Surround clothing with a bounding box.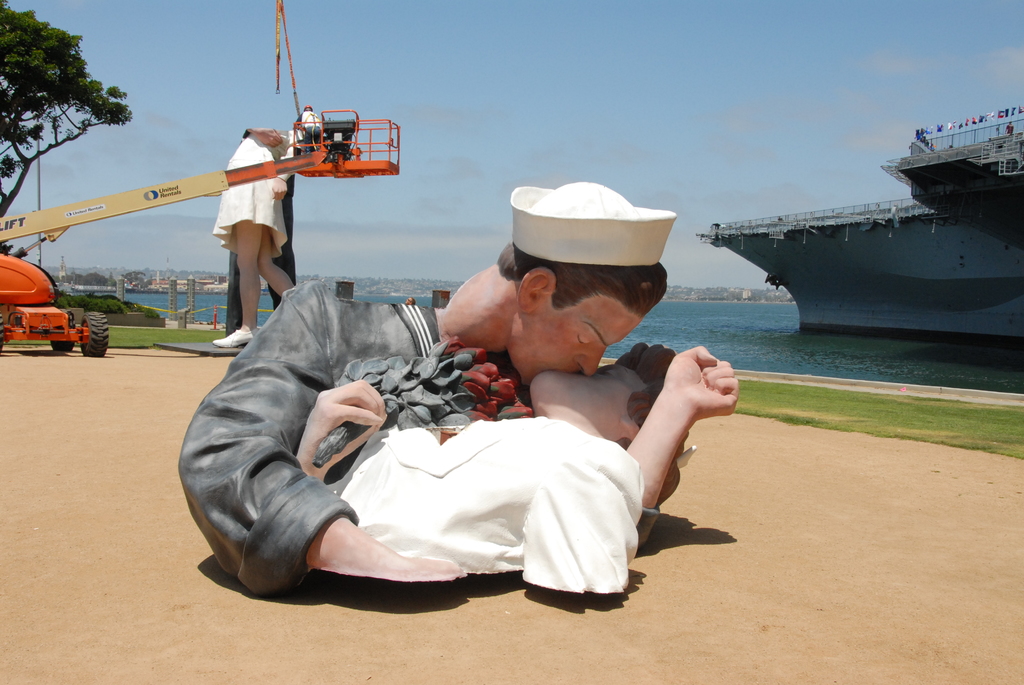
left=300, top=390, right=659, bottom=587.
